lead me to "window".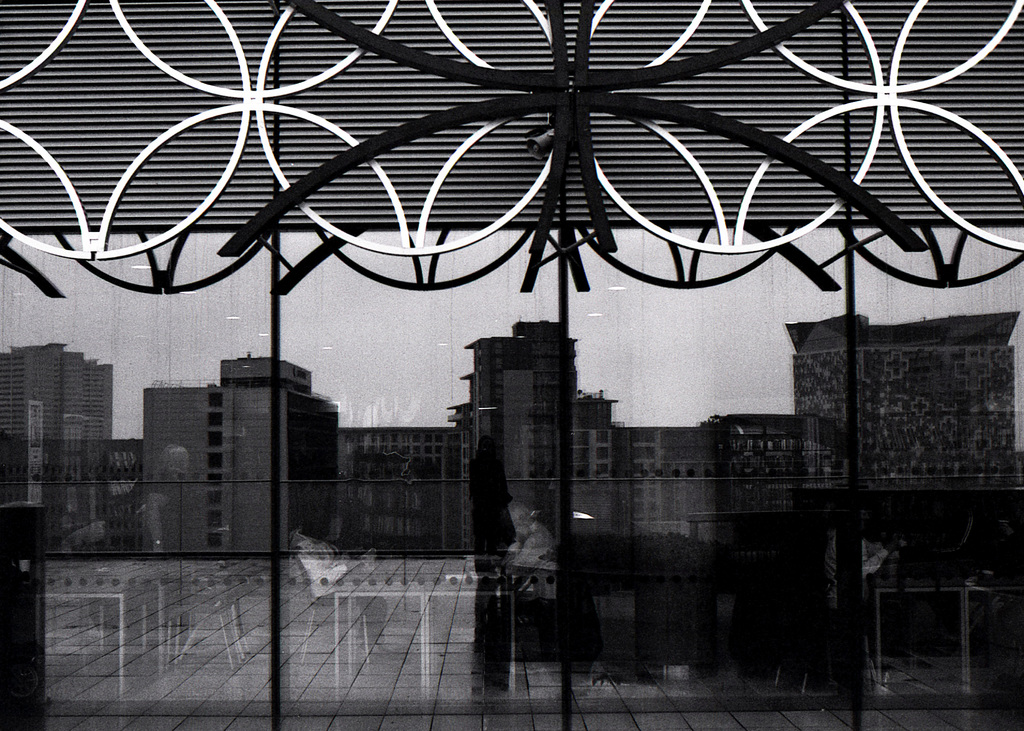
Lead to 204 410 223 428.
